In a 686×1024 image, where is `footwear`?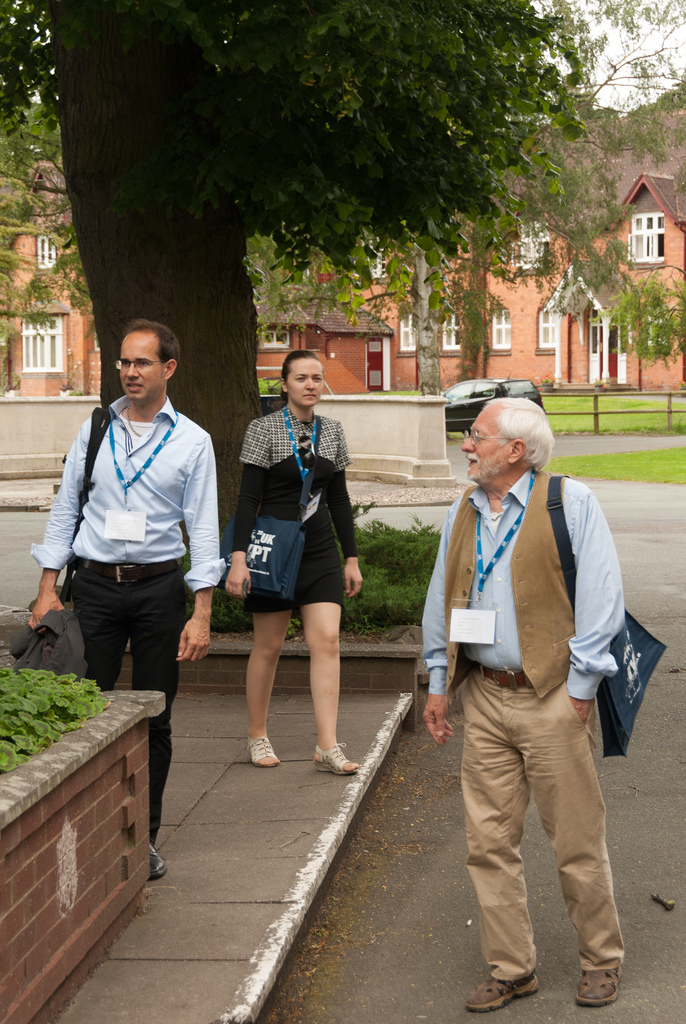
{"x1": 311, "y1": 746, "x2": 365, "y2": 776}.
